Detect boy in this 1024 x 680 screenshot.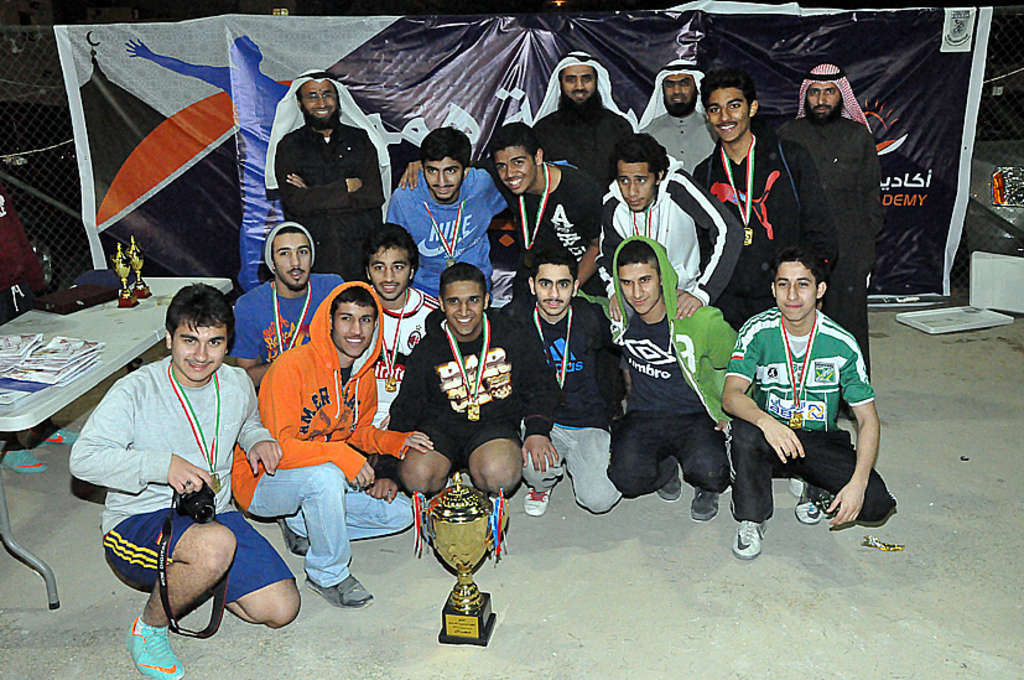
Detection: detection(389, 265, 556, 499).
